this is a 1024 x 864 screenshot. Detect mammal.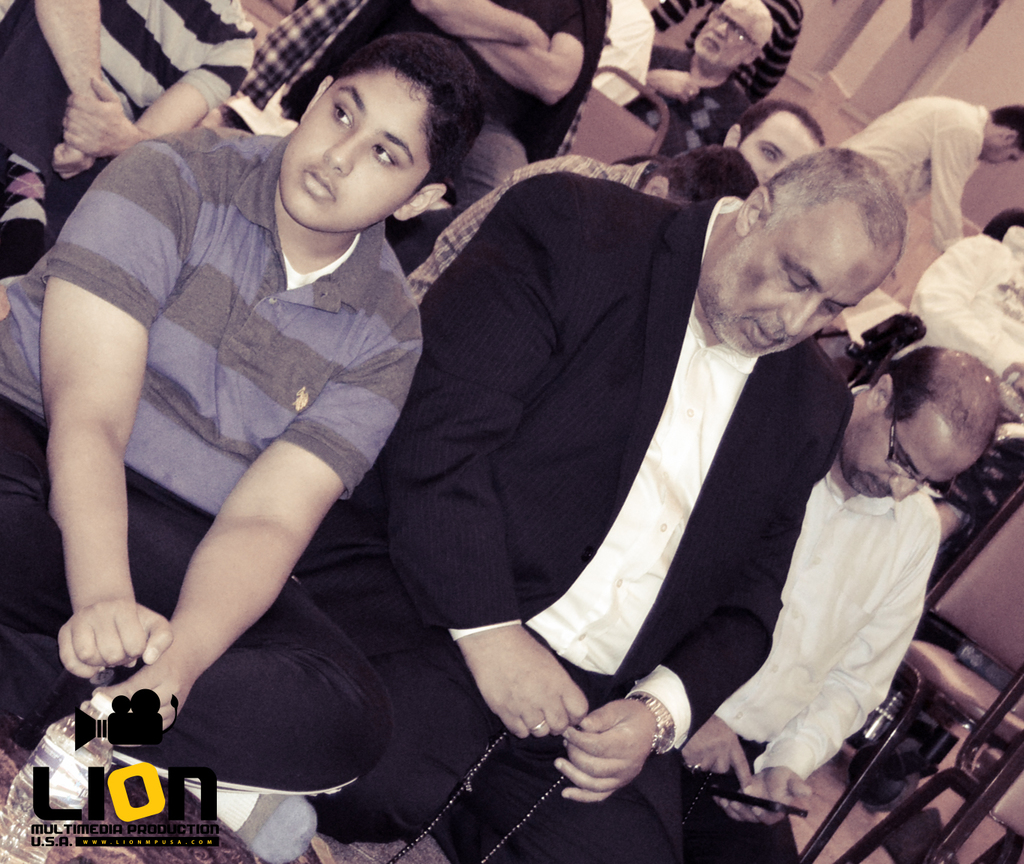
{"x1": 0, "y1": 21, "x2": 465, "y2": 804}.
